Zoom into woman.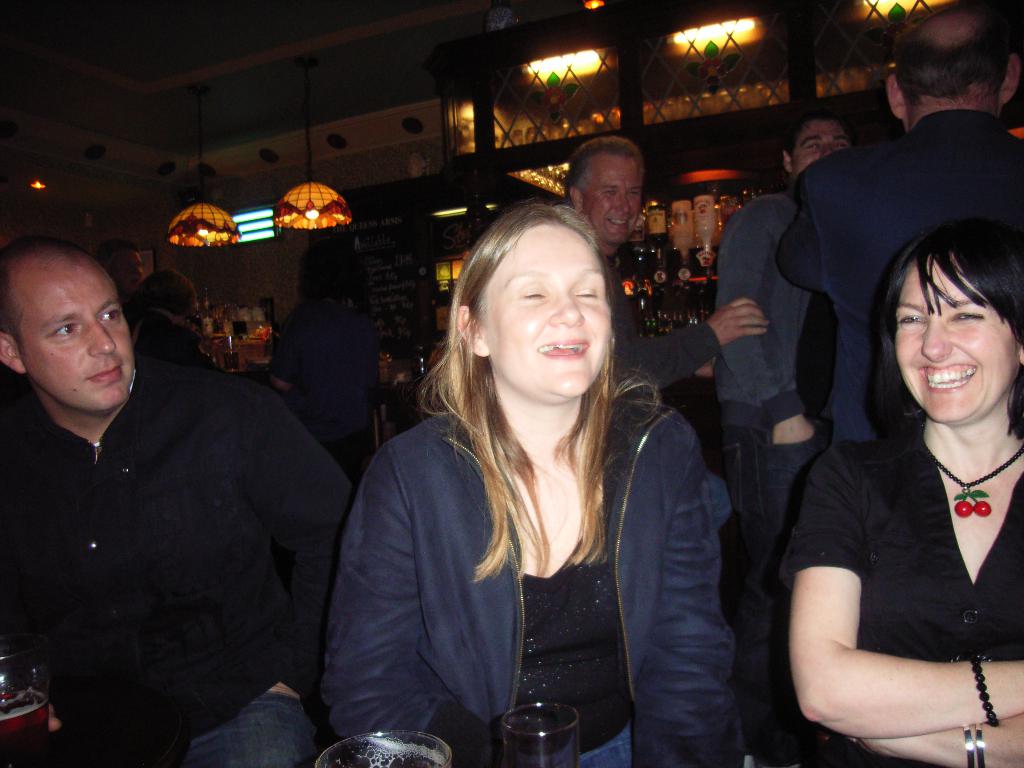
Zoom target: {"x1": 137, "y1": 265, "x2": 214, "y2": 362}.
